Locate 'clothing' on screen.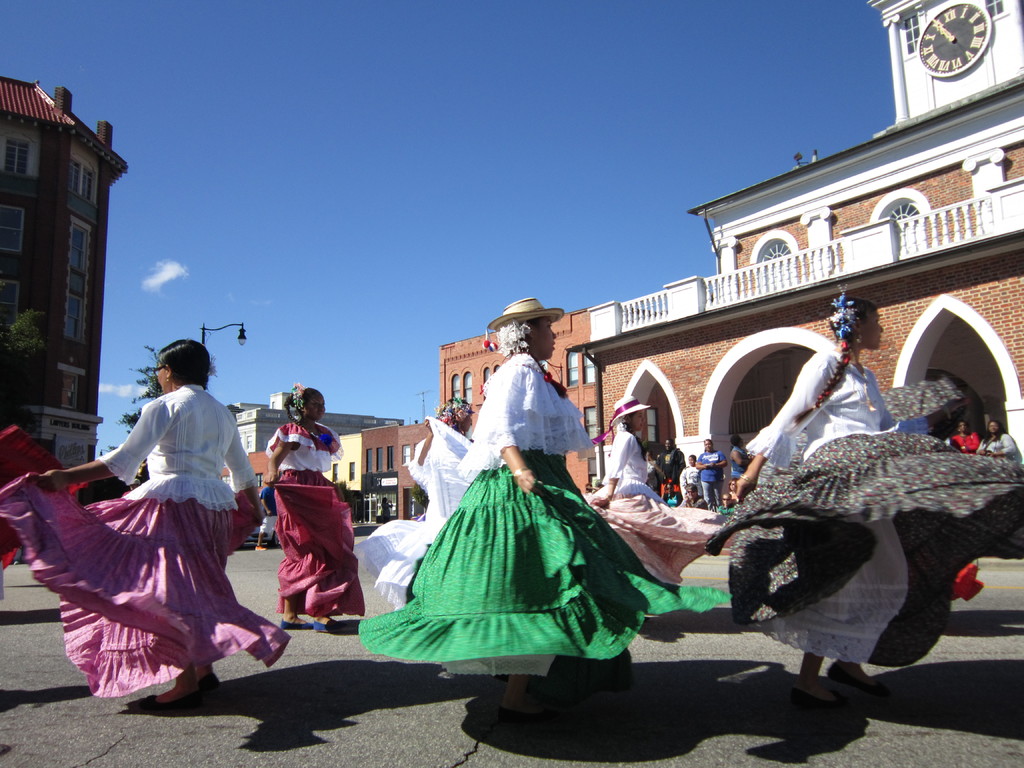
On screen at 983, 434, 1023, 458.
